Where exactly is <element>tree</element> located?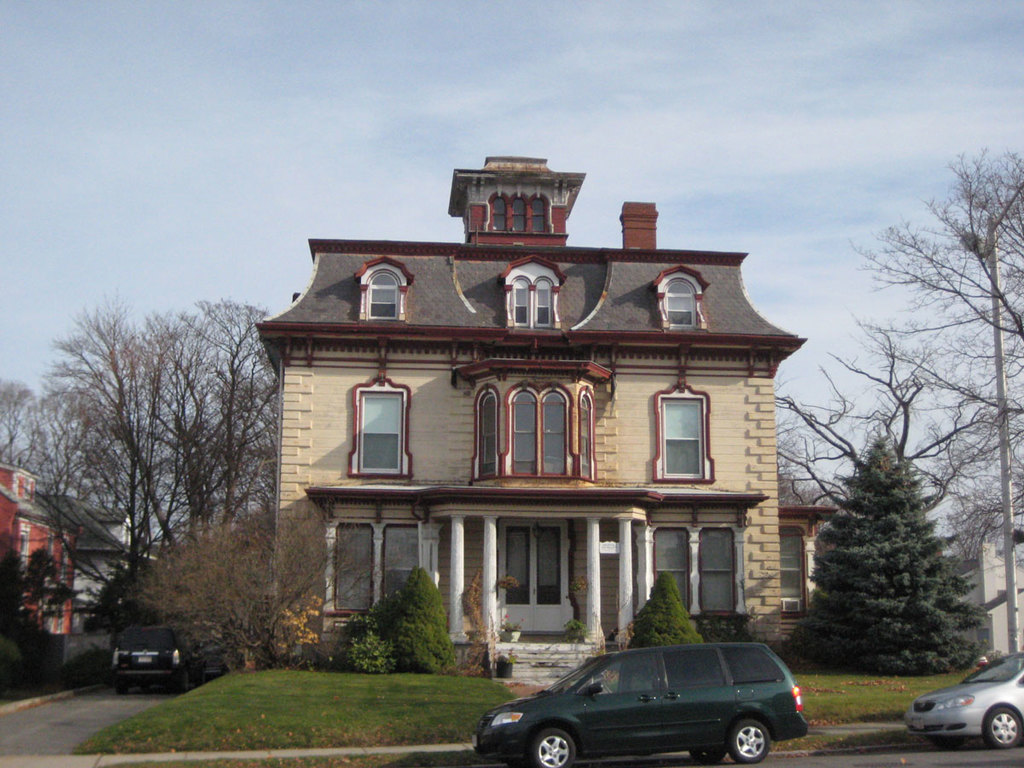
Its bounding box is 122, 507, 378, 666.
